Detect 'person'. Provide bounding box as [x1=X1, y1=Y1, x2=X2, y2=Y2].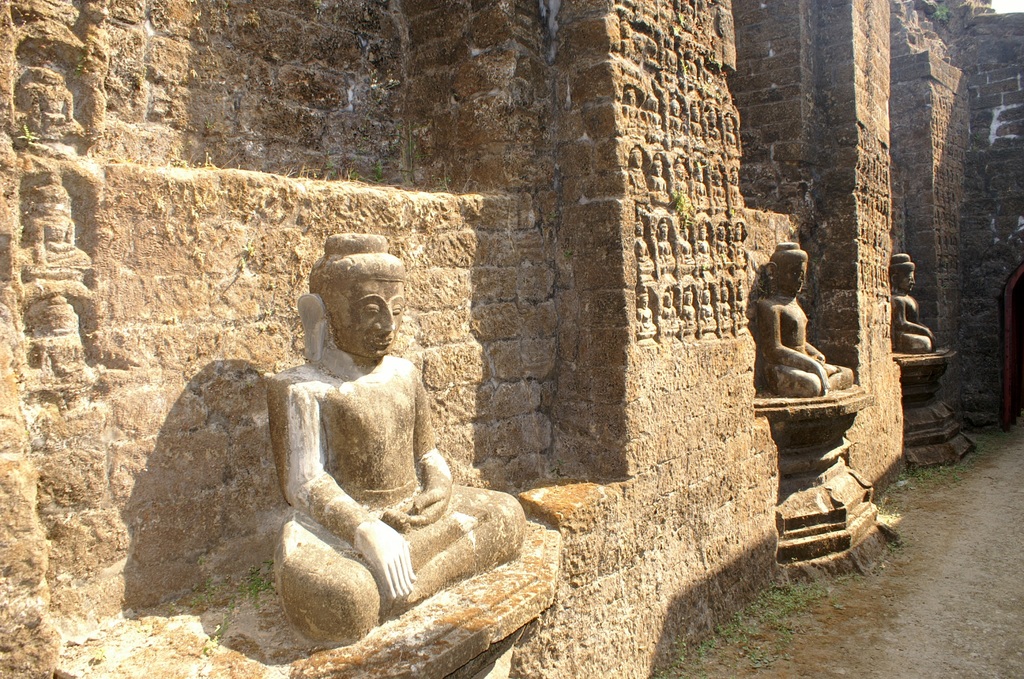
[x1=891, y1=247, x2=935, y2=359].
